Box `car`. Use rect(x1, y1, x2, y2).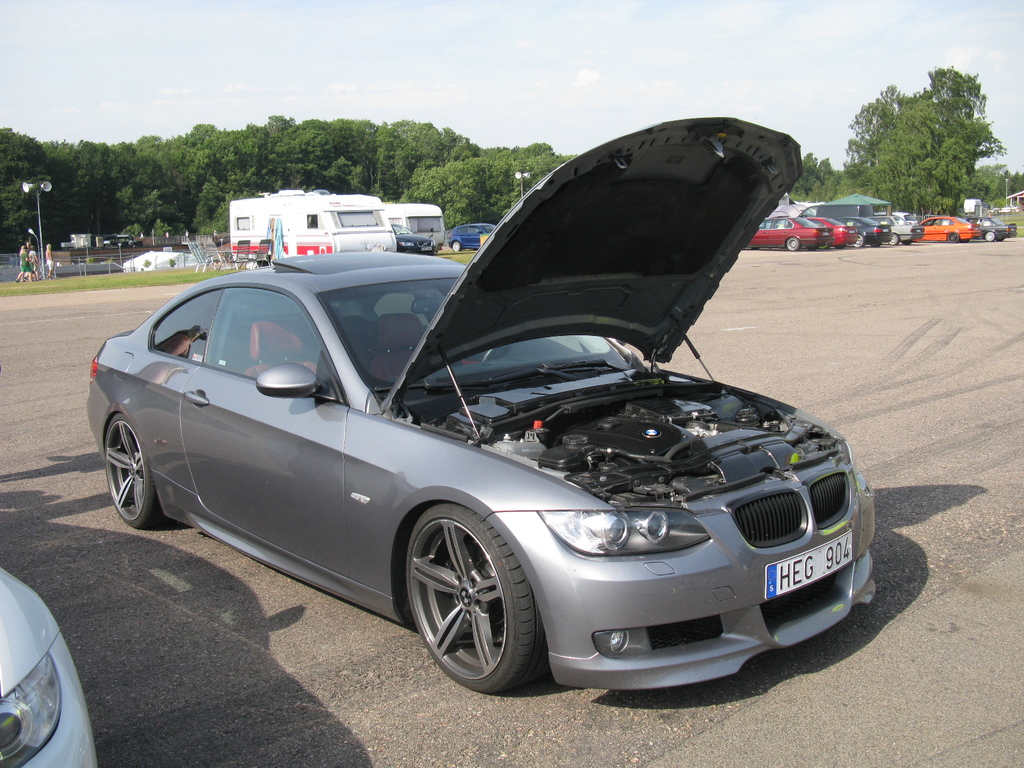
rect(0, 559, 106, 767).
